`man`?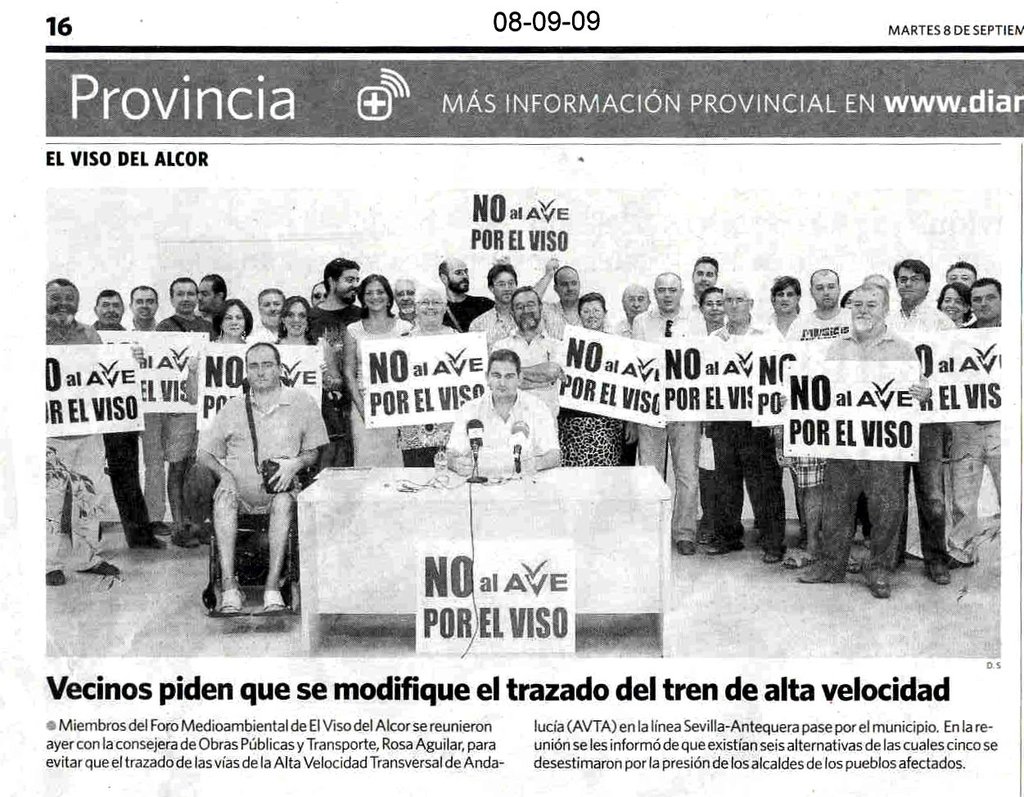
196:269:229:322
